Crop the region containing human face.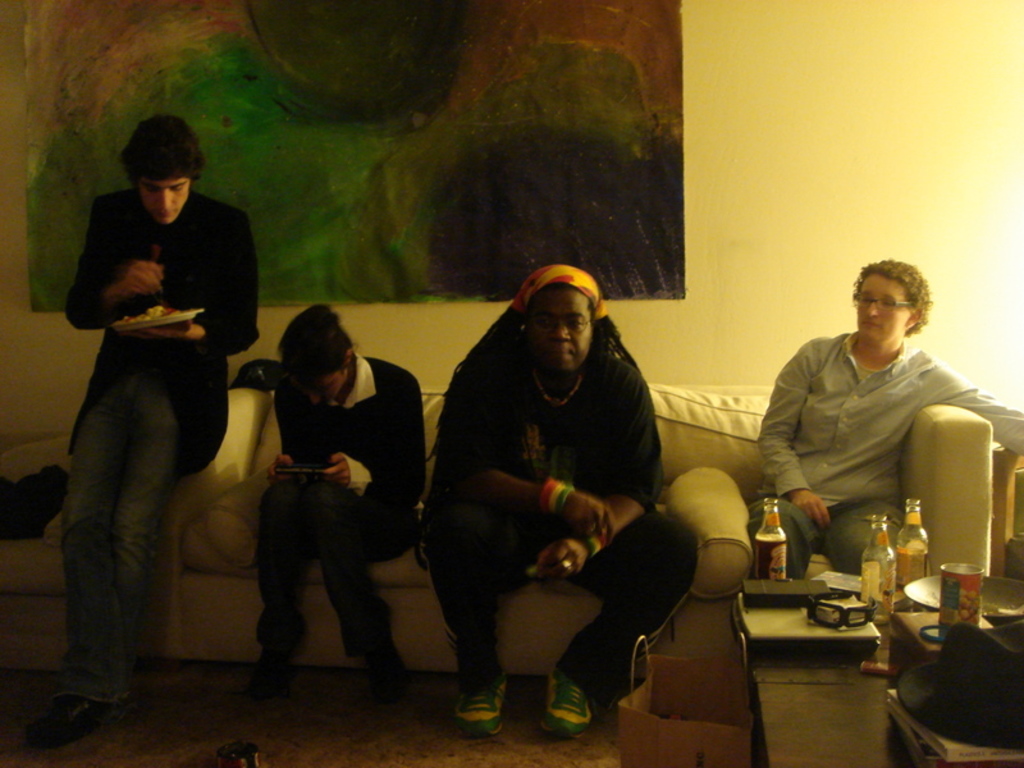
Crop region: 137, 178, 192, 225.
